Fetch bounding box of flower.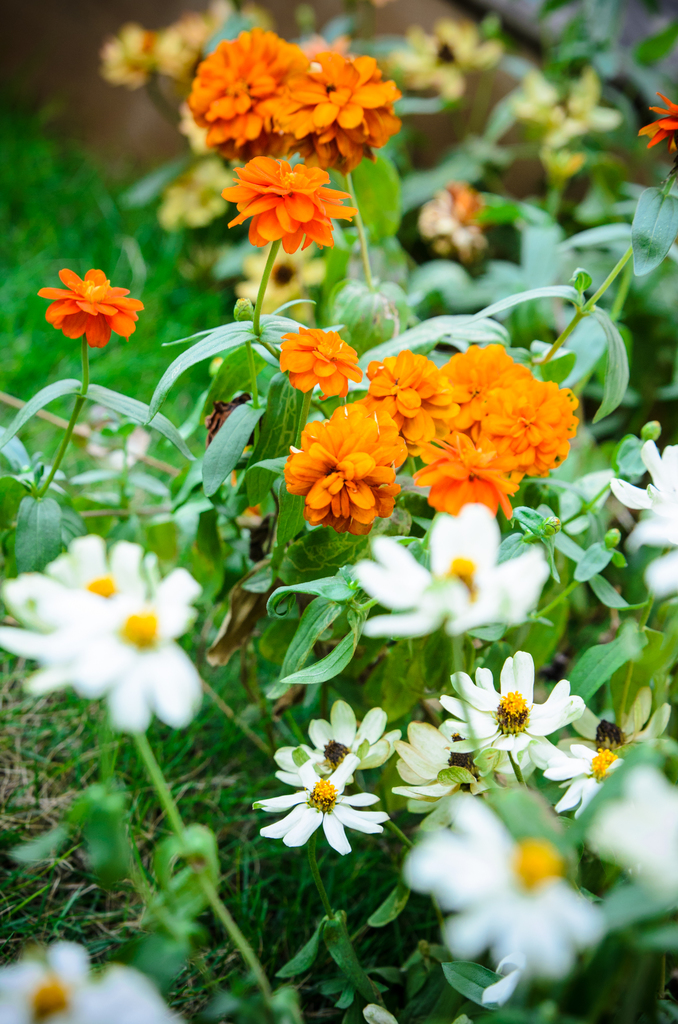
Bbox: 438/650/579/756.
